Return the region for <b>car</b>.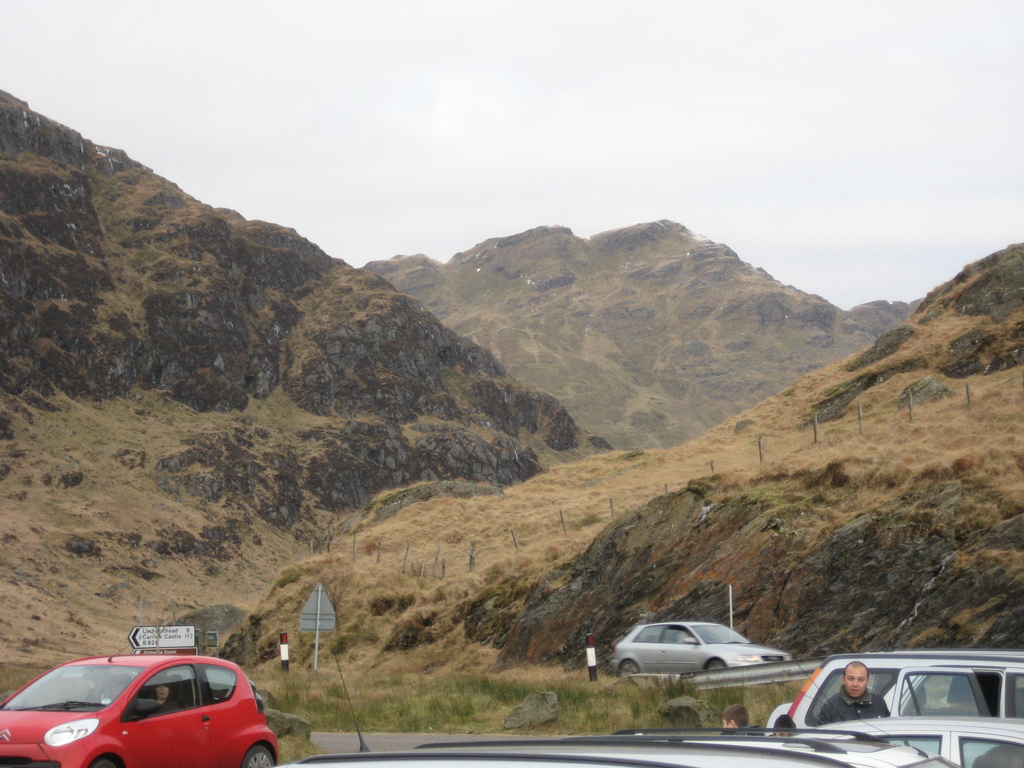
locate(758, 648, 1023, 733).
